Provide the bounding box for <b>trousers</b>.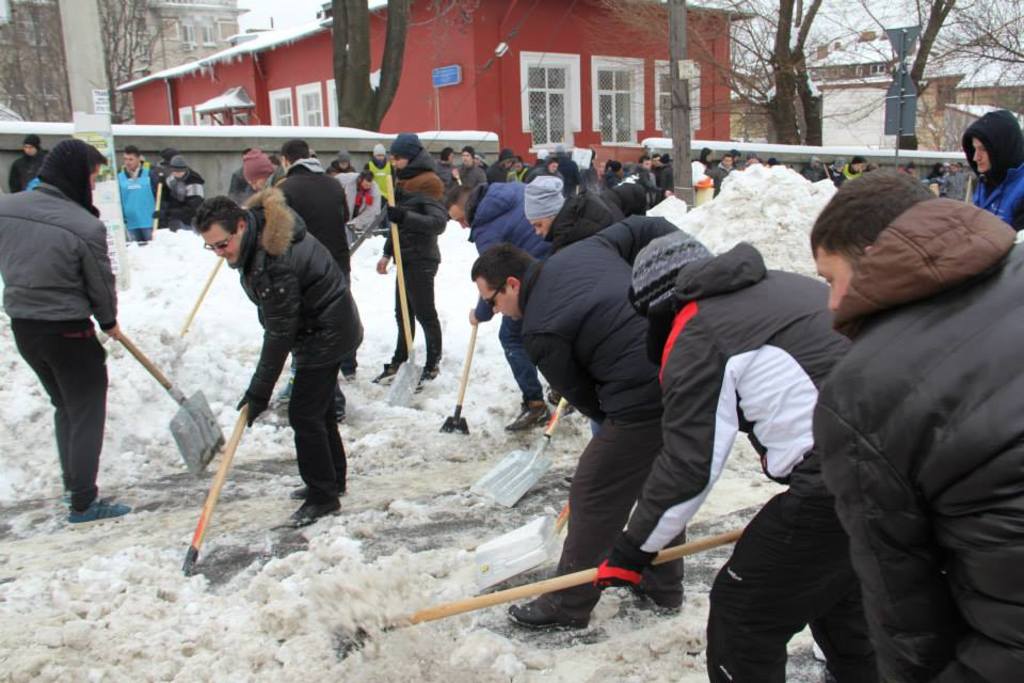
<bbox>539, 422, 688, 622</bbox>.
